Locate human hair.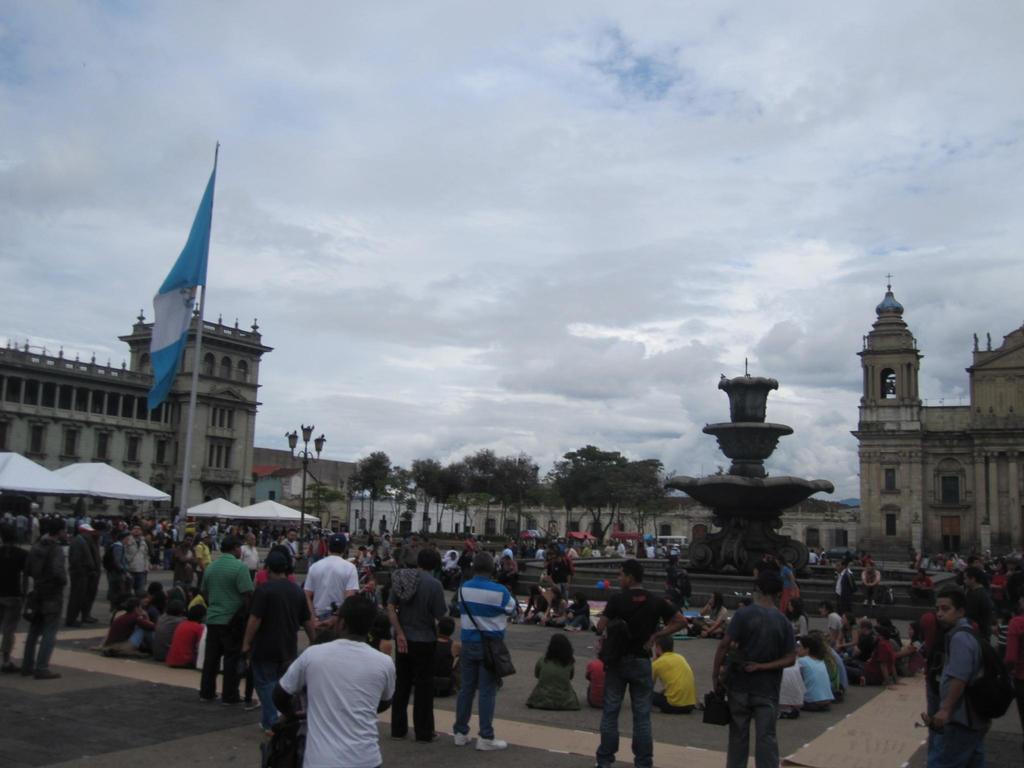
Bounding box: detection(45, 516, 63, 540).
